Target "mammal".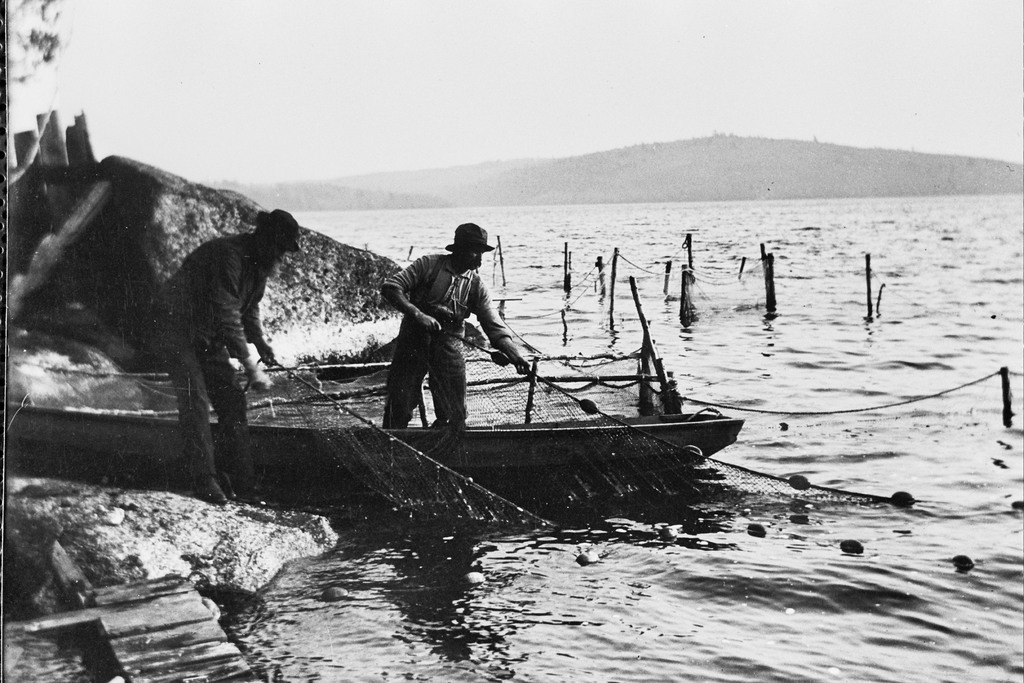
Target region: (left=151, top=206, right=297, bottom=507).
